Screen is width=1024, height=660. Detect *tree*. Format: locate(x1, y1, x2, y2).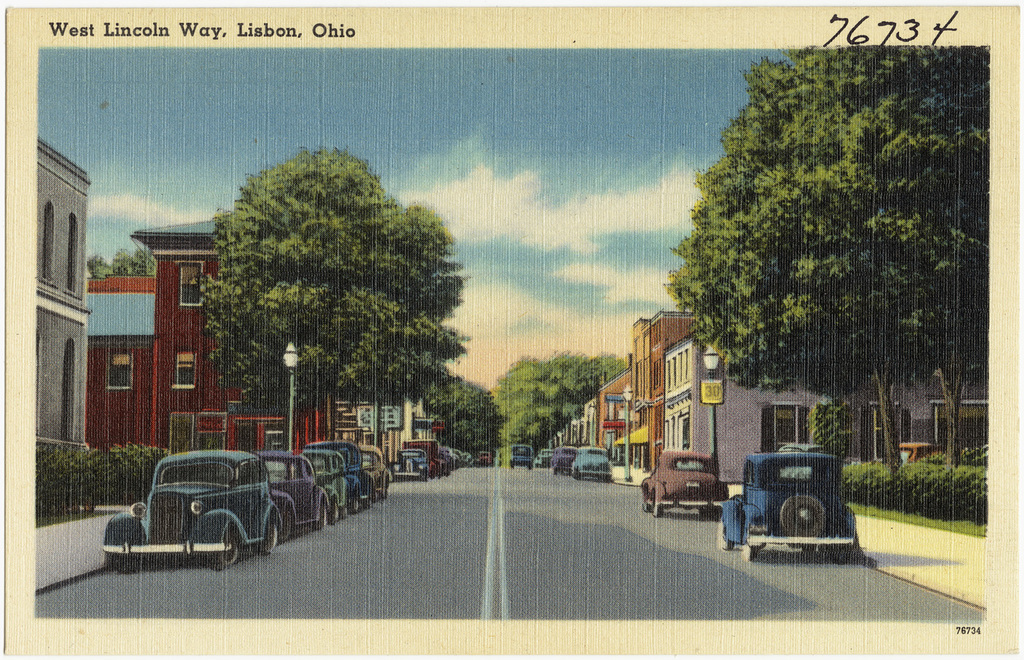
locate(654, 52, 983, 483).
